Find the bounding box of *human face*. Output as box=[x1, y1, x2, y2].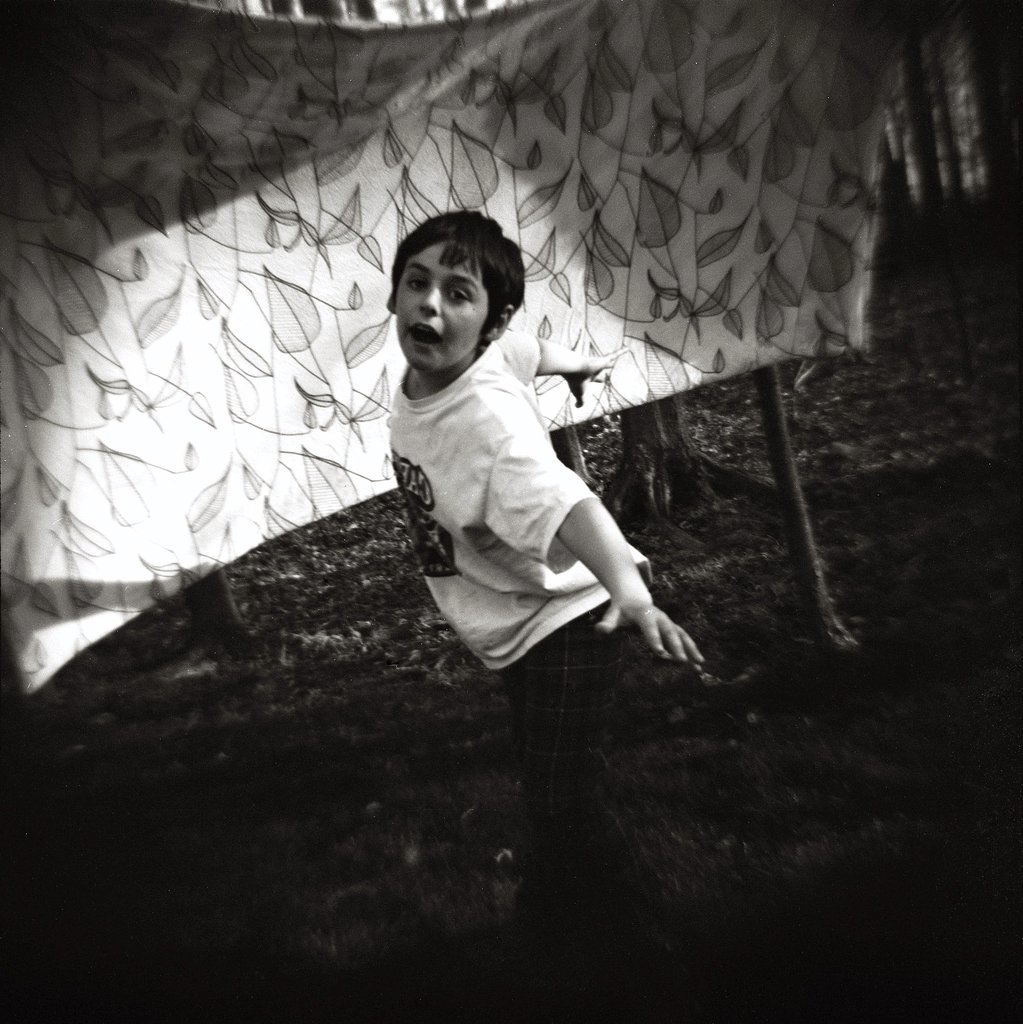
box=[394, 237, 490, 370].
